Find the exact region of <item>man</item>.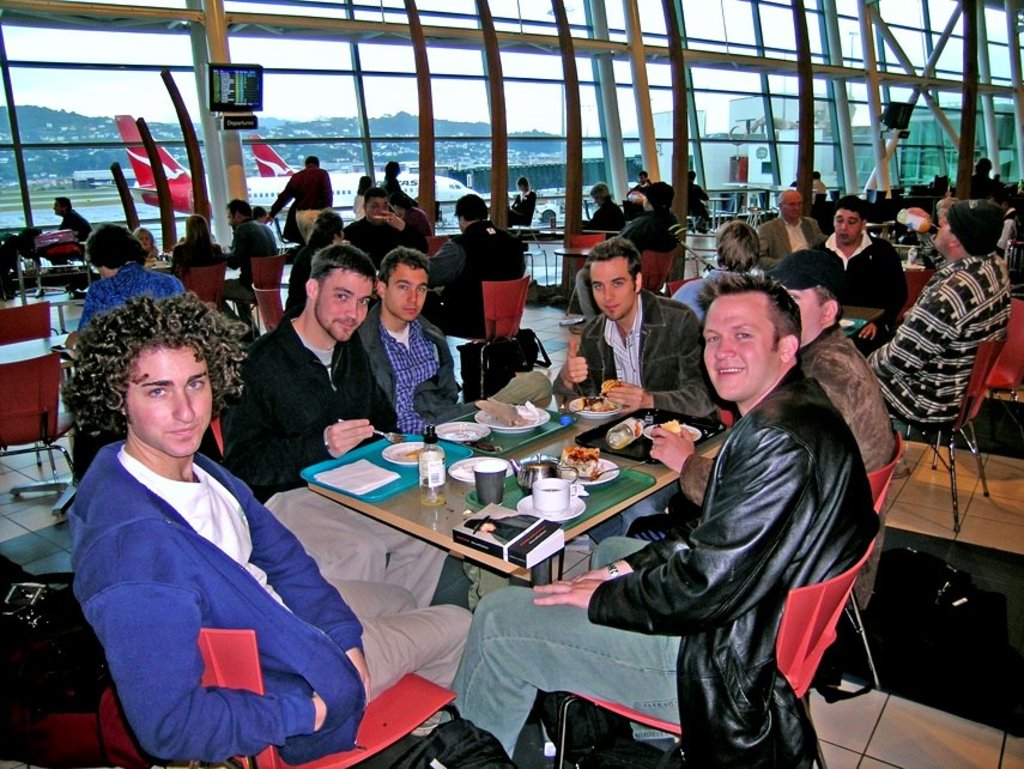
Exact region: bbox=[222, 246, 405, 504].
